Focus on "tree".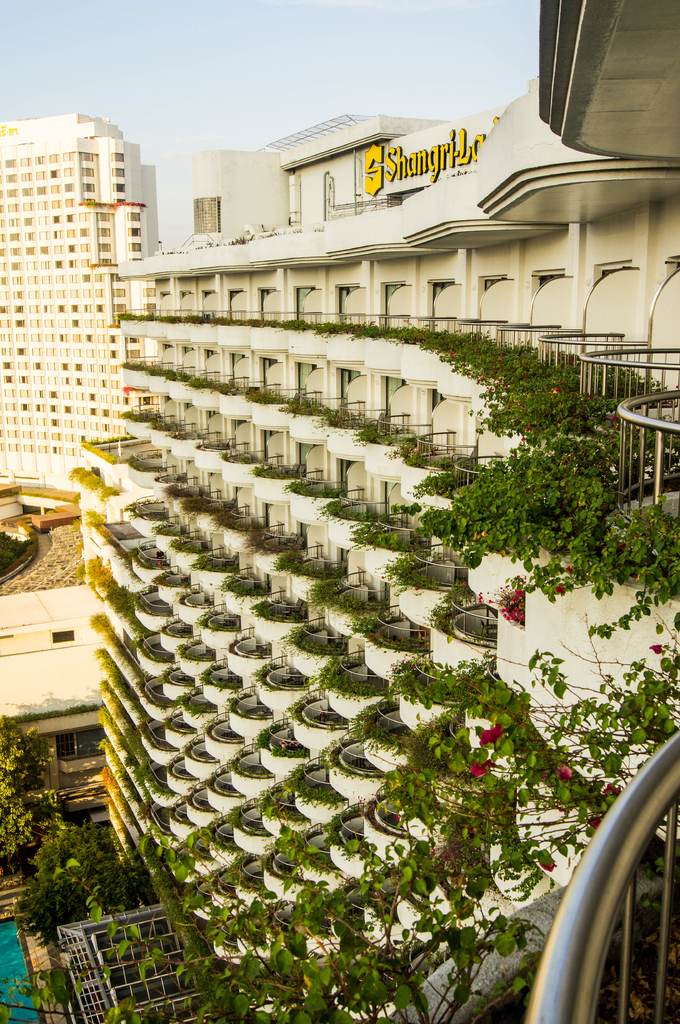
Focused at <bbox>3, 822, 148, 951</bbox>.
